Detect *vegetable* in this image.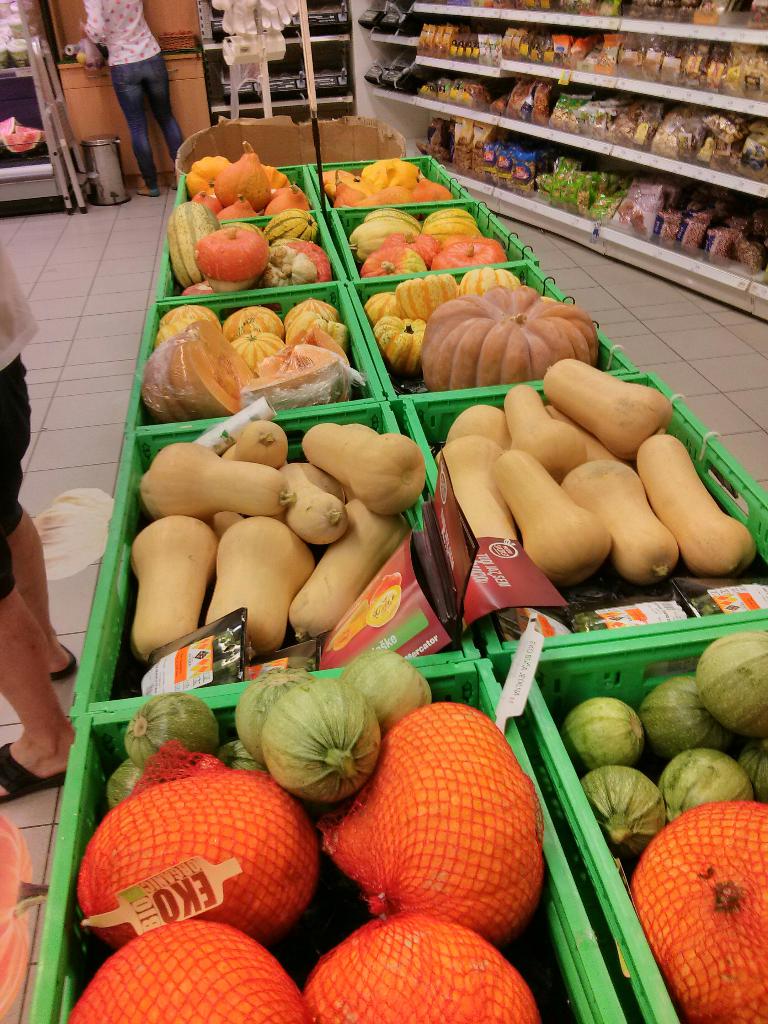
Detection: box(570, 689, 663, 785).
